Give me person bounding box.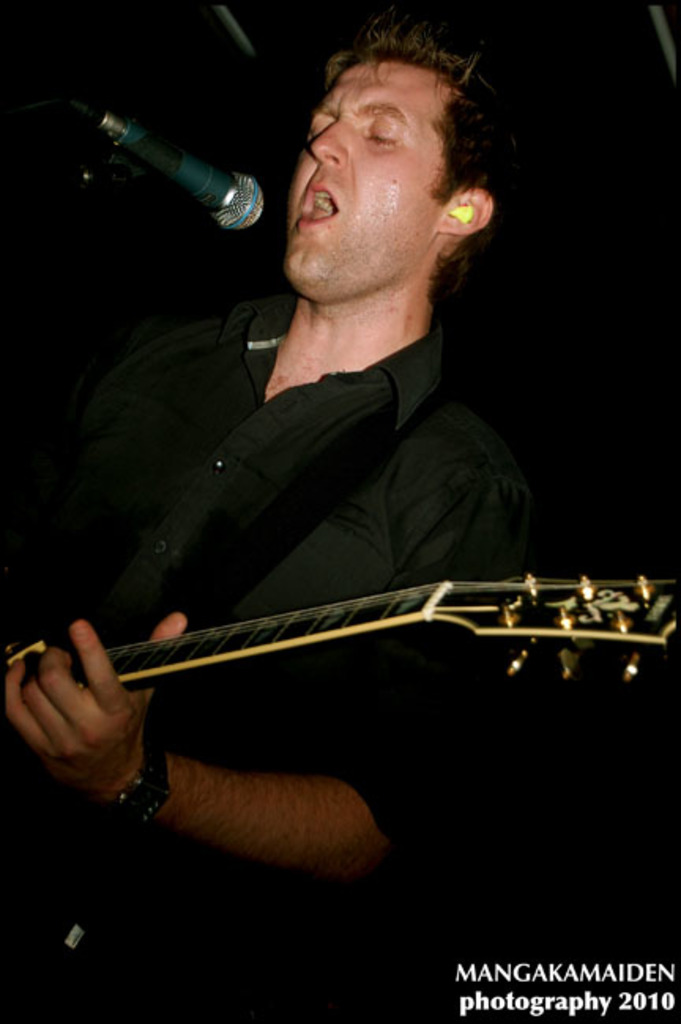
Rect(3, 19, 536, 1022).
